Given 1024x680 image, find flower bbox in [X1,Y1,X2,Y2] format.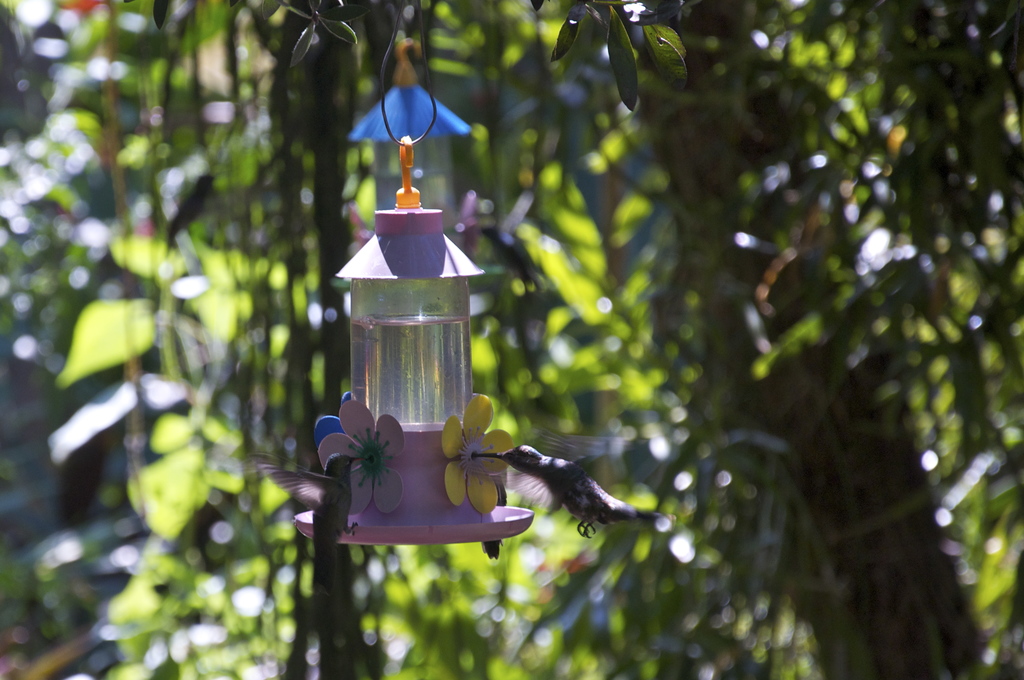
[440,394,512,512].
